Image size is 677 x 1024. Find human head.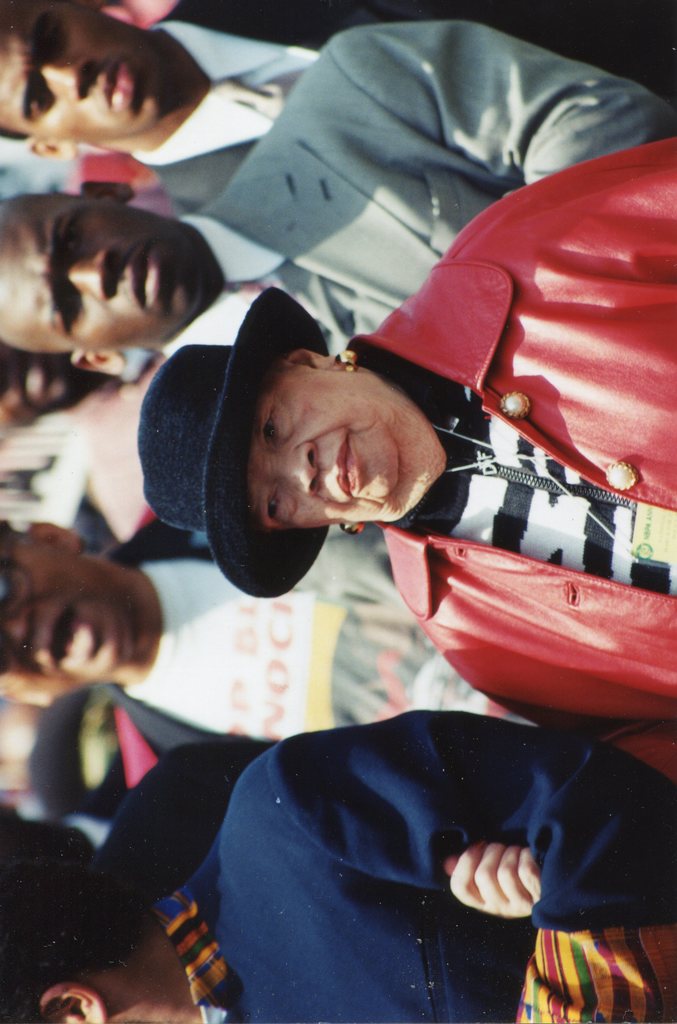
[134, 283, 404, 601].
